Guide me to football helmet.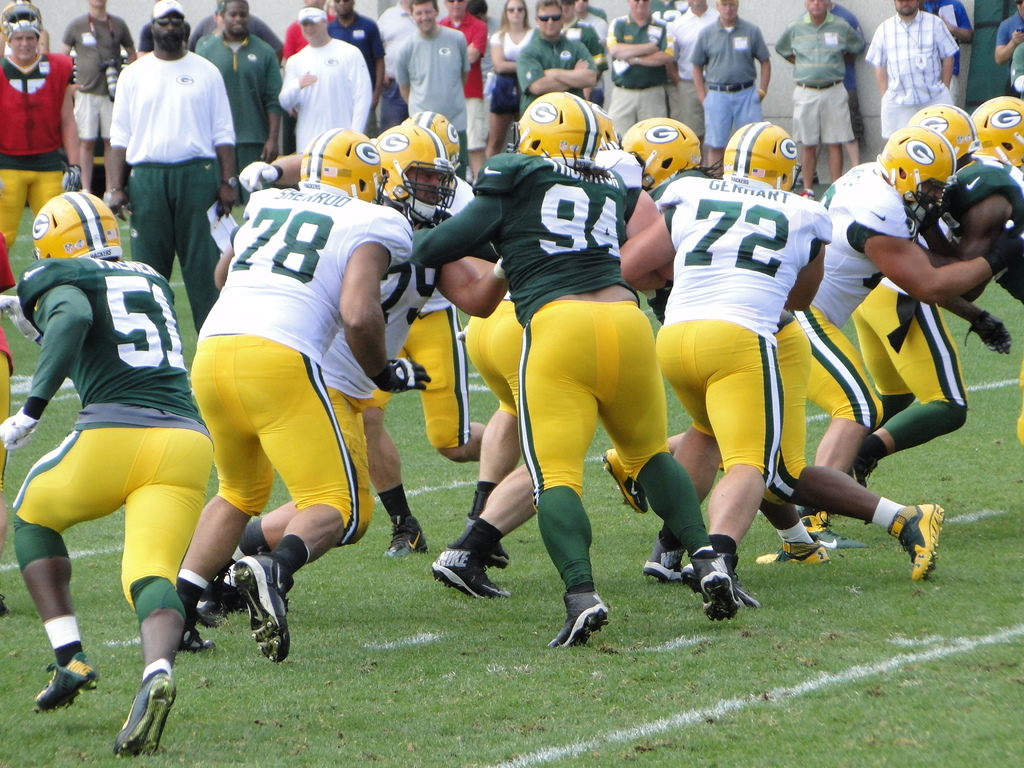
Guidance: (296, 123, 387, 207).
